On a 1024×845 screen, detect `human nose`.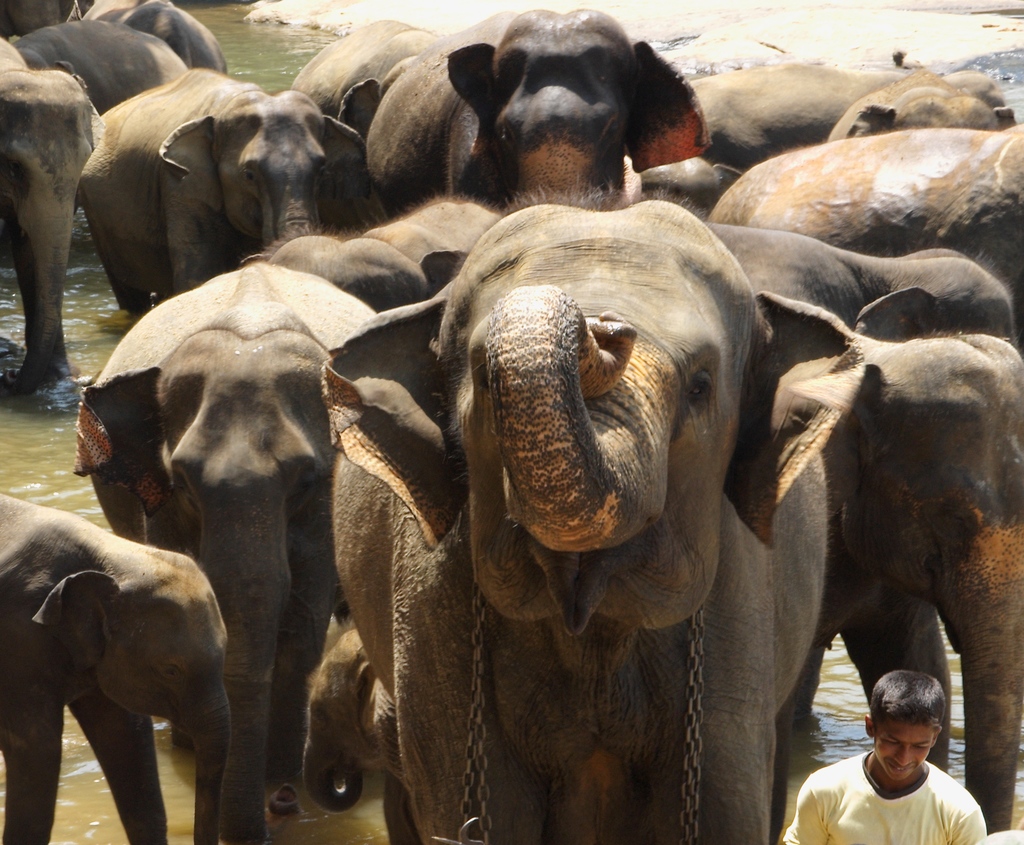
l=897, t=744, r=911, b=766.
